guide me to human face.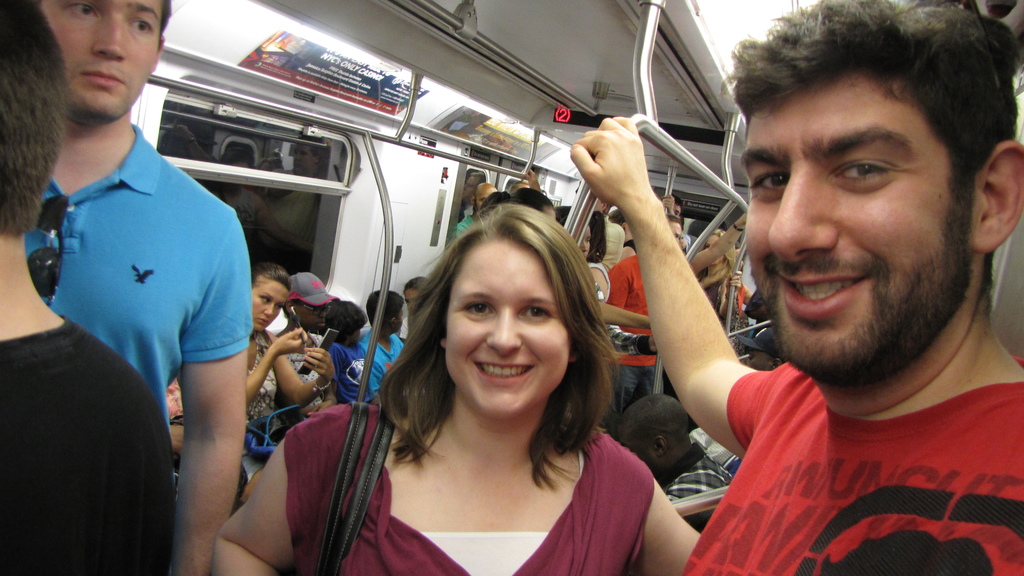
Guidance: pyautogui.locateOnScreen(477, 190, 499, 210).
